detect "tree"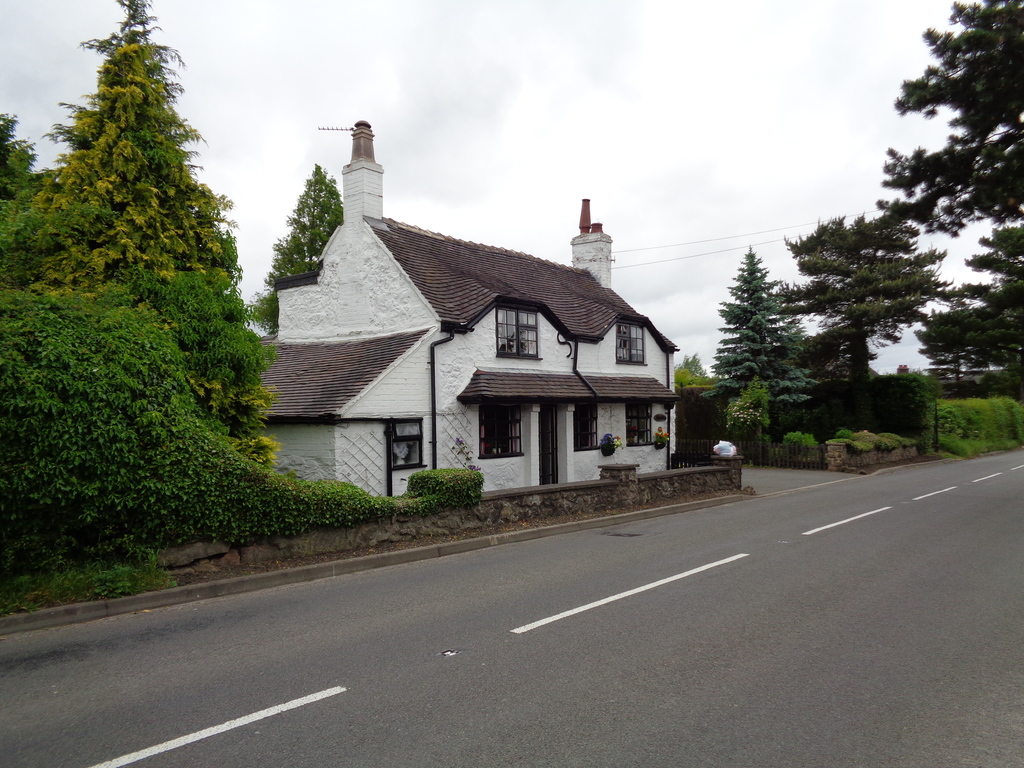
left=676, top=353, right=708, bottom=387
